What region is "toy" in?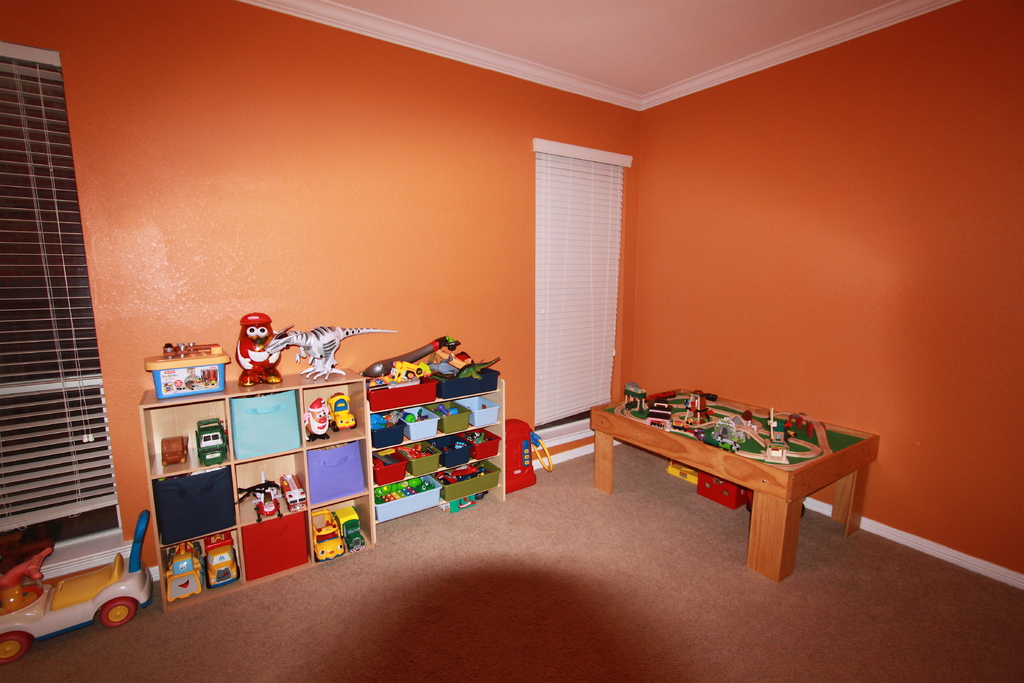
372 454 504 521.
